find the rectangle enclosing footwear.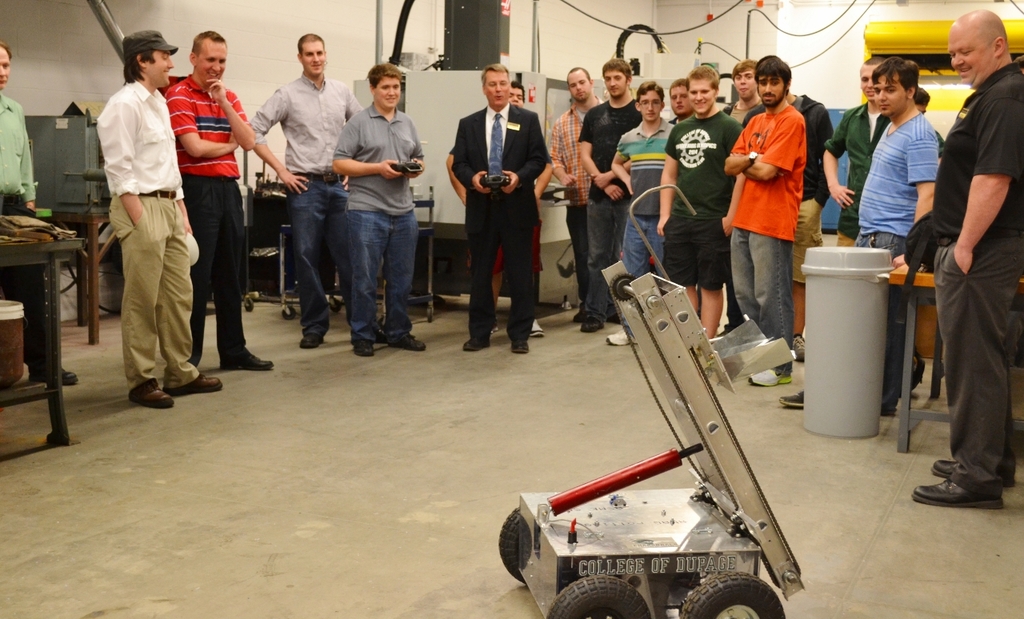
rect(604, 333, 628, 342).
